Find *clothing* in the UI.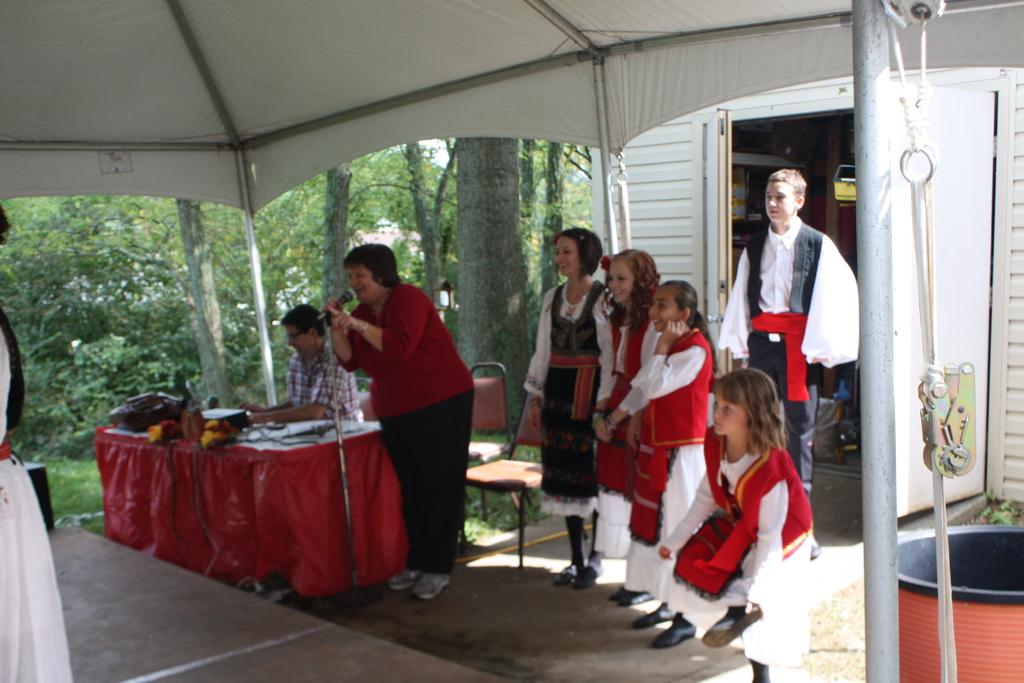
UI element at bbox(630, 319, 710, 577).
